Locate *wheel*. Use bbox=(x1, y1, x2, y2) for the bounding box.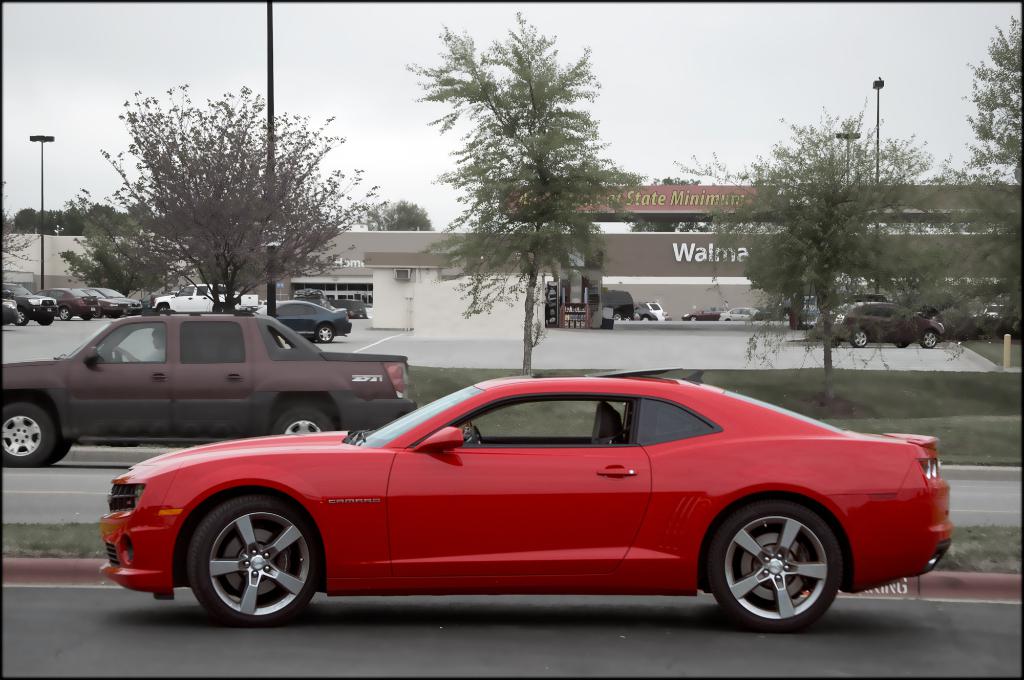
bbox=(896, 342, 909, 347).
